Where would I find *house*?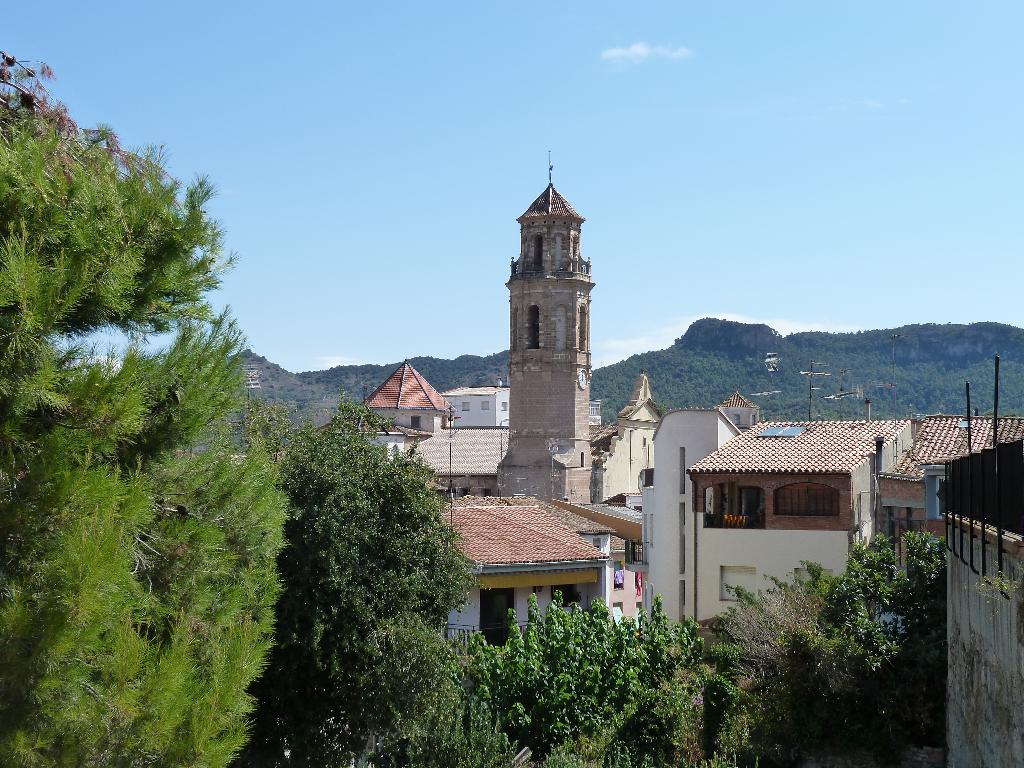
At {"left": 367, "top": 358, "right": 458, "bottom": 481}.
